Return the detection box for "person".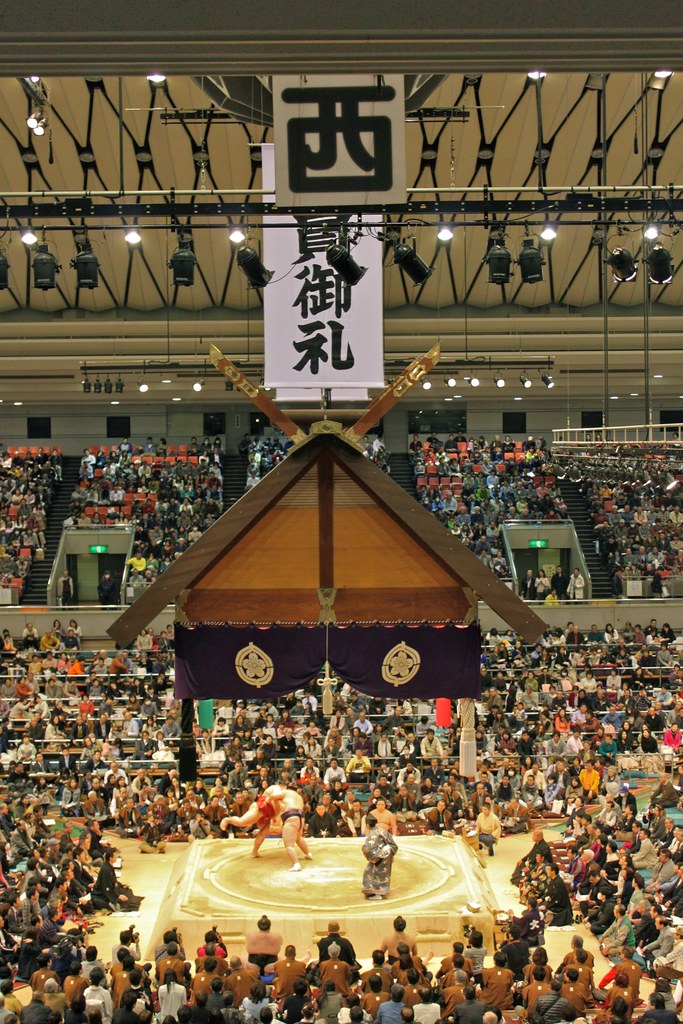
bbox=(14, 987, 56, 1022).
